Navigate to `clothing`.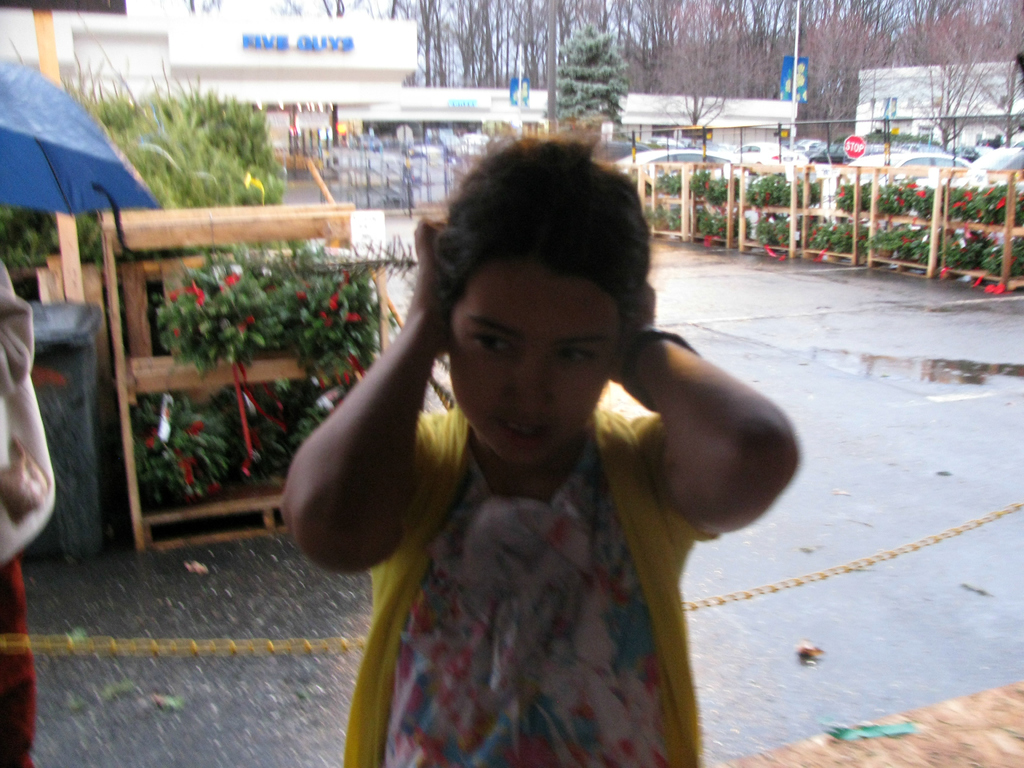
Navigation target: detection(0, 272, 58, 767).
